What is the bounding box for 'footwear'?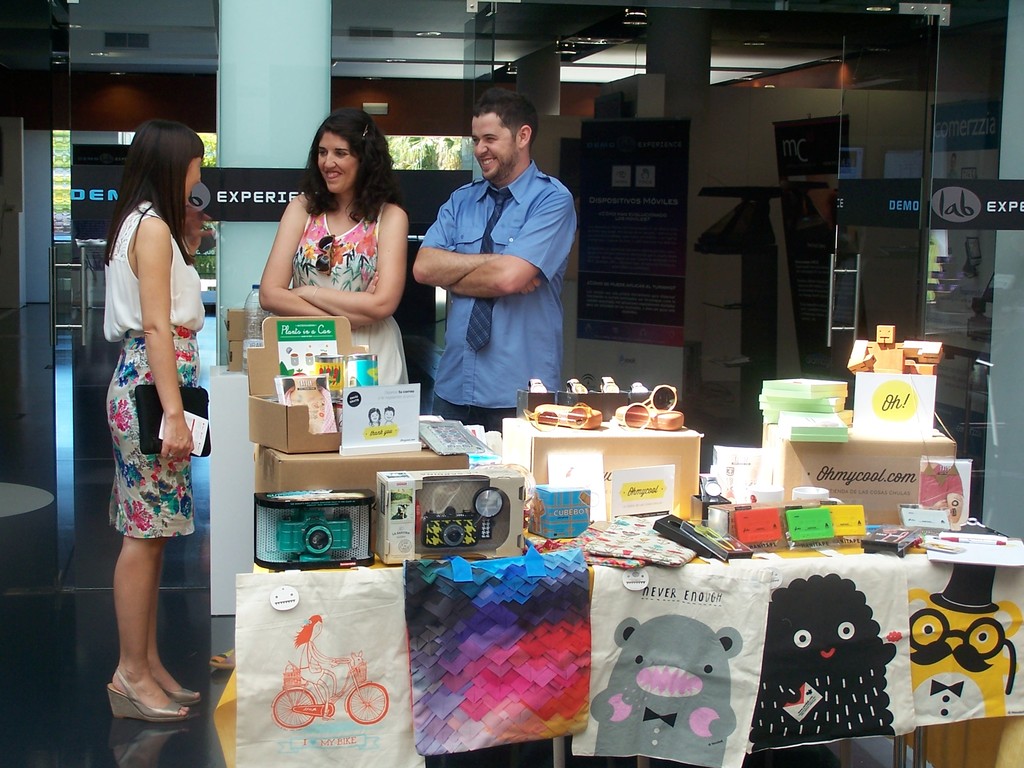
[left=207, top=652, right=236, bottom=664].
